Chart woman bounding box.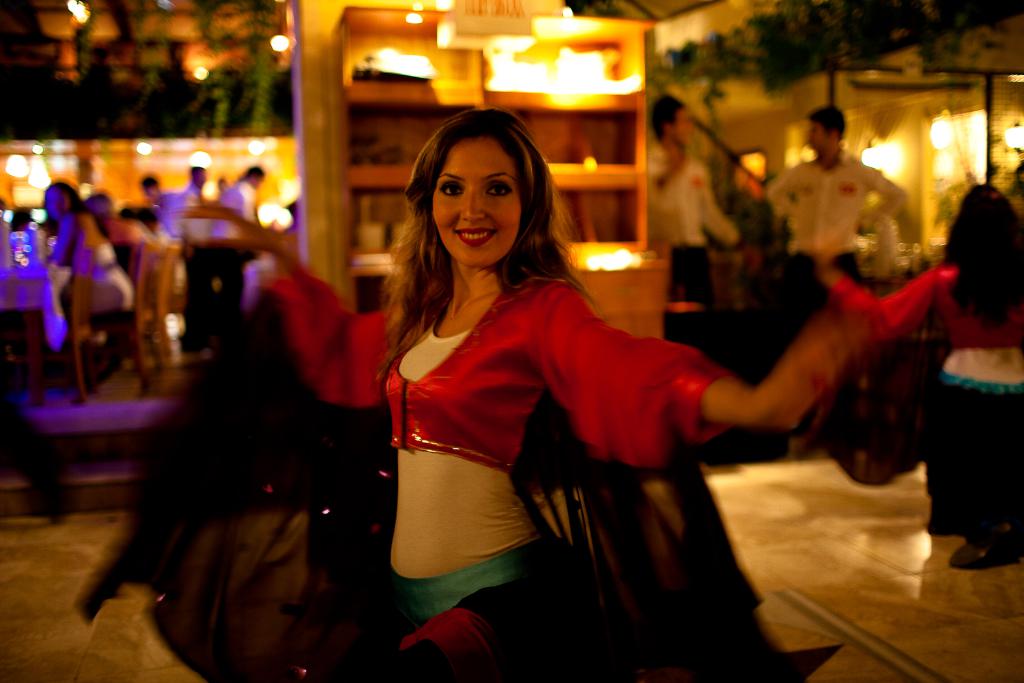
Charted: bbox=(98, 115, 973, 676).
